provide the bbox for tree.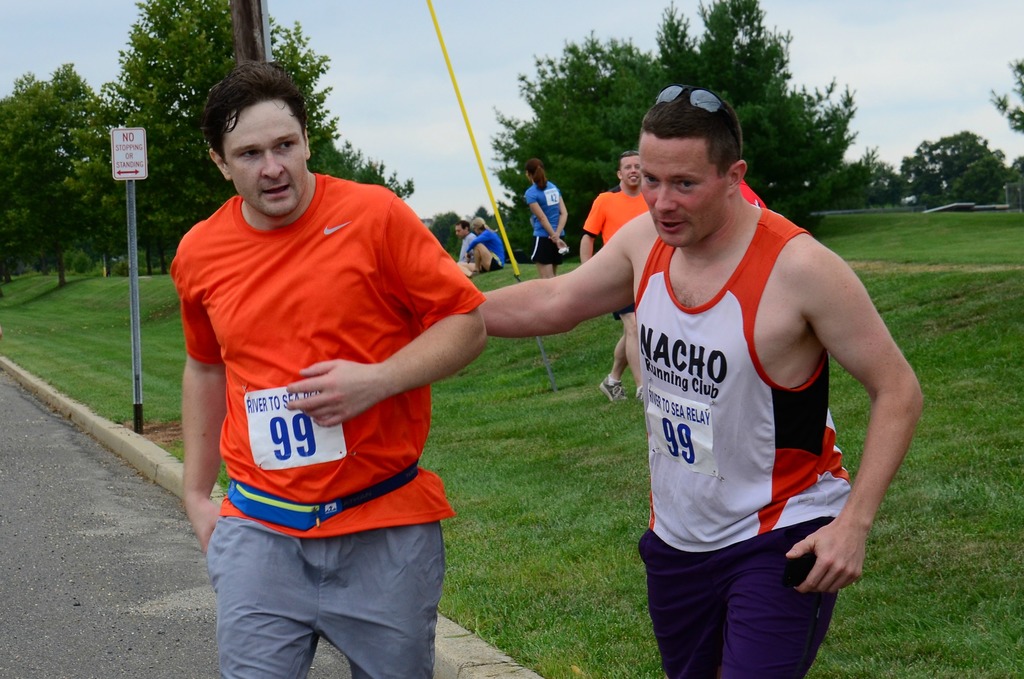
988 53 1023 133.
